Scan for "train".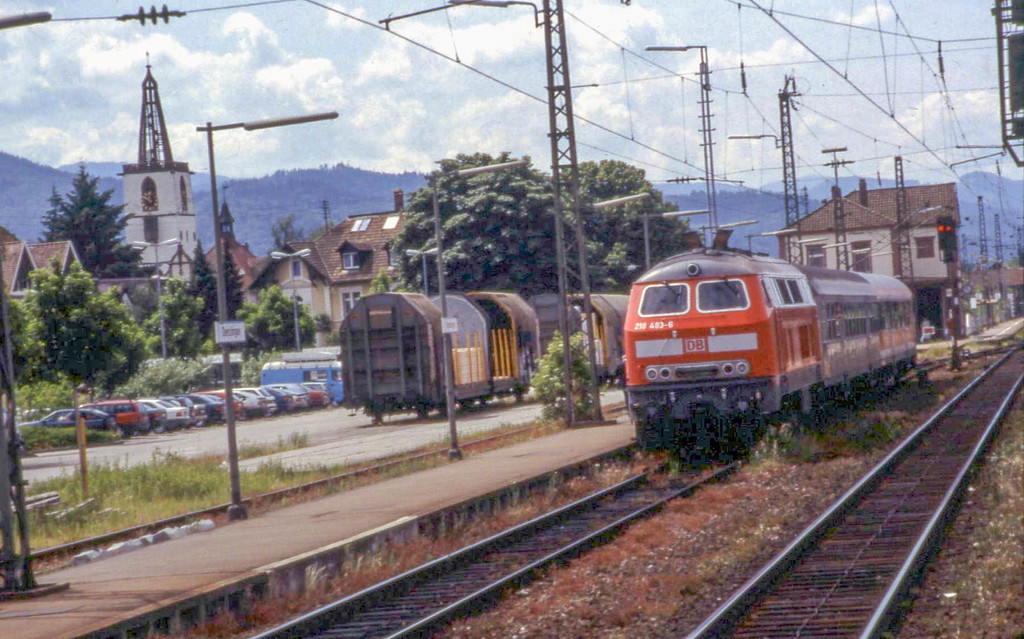
Scan result: box=[339, 288, 635, 422].
